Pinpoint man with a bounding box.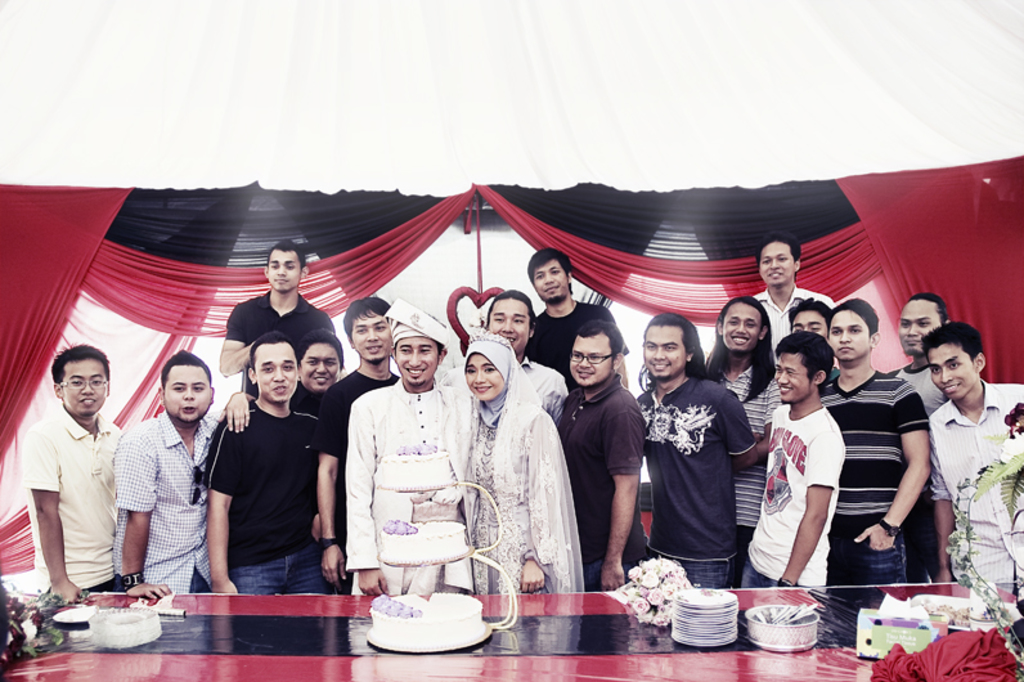
624,297,756,591.
